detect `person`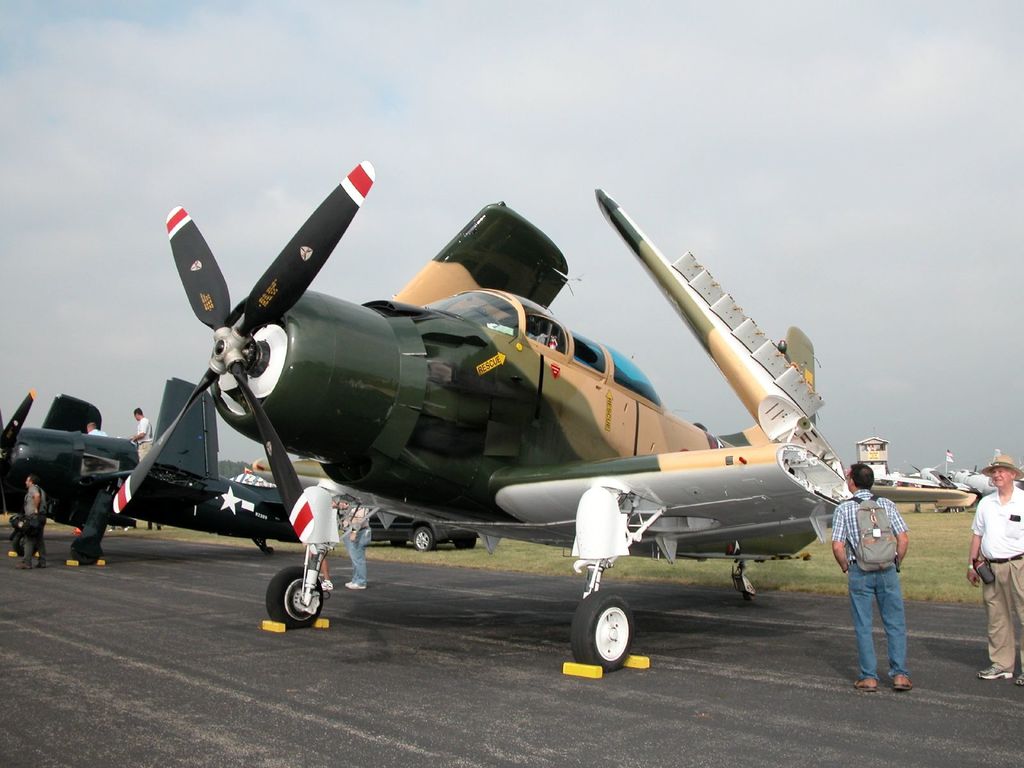
detection(964, 458, 1023, 682)
